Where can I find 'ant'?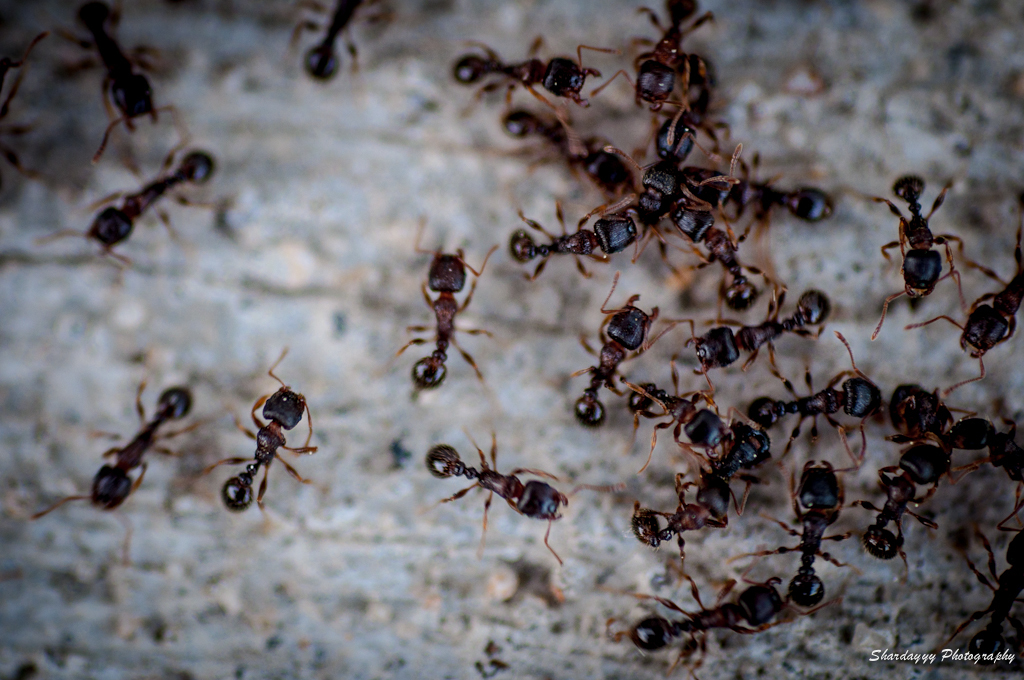
You can find it at bbox=[37, 0, 203, 163].
